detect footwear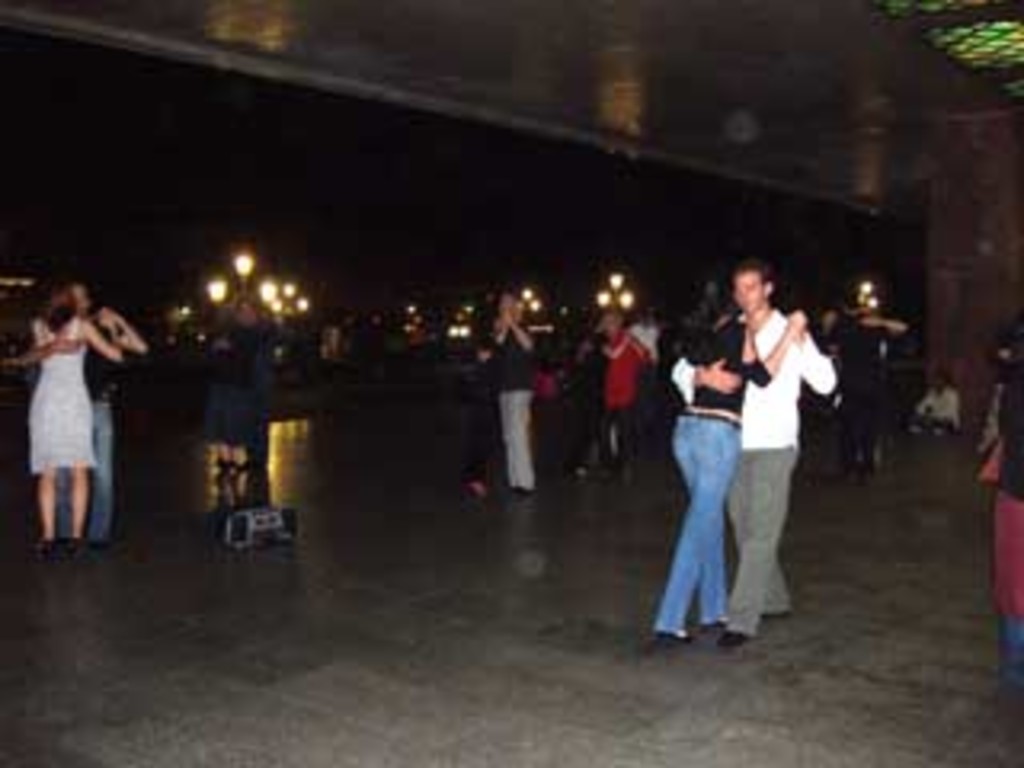
detection(656, 627, 678, 643)
